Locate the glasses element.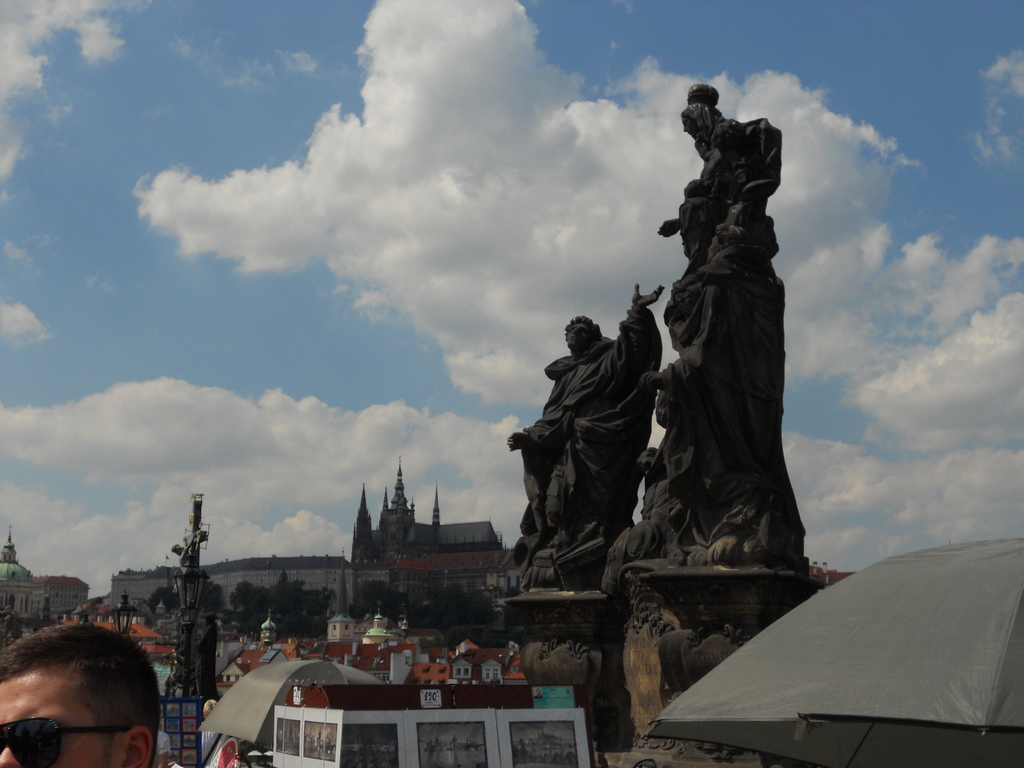
Element bbox: Rect(0, 714, 140, 767).
